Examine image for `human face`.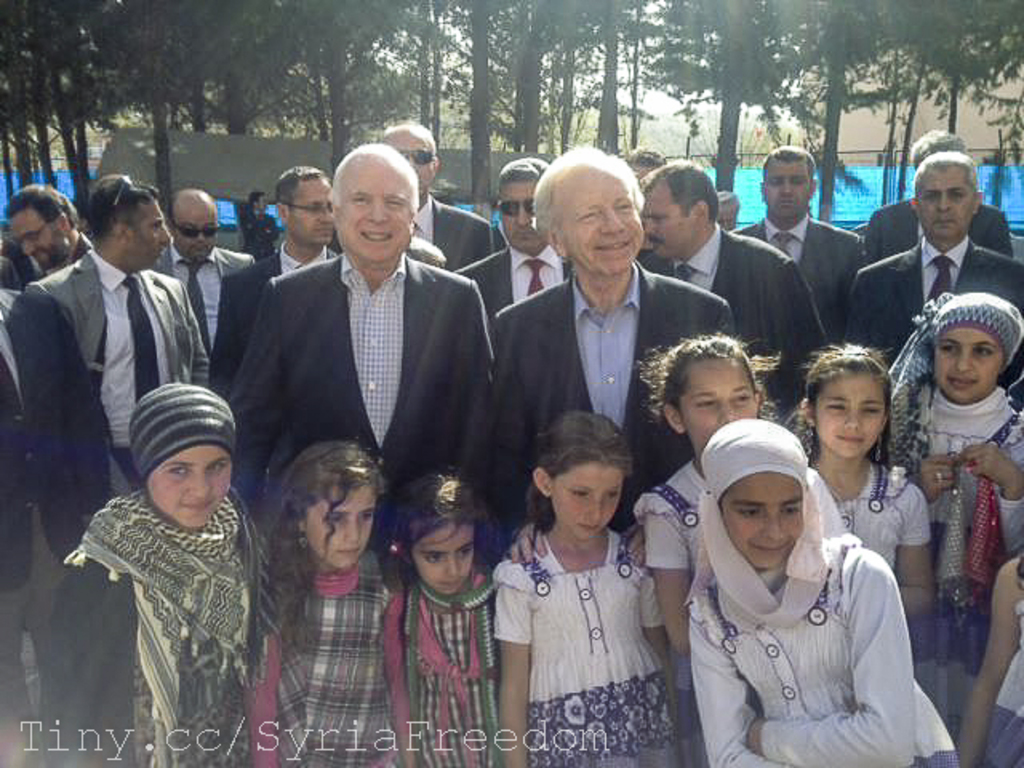
Examination result: rect(933, 328, 1003, 400).
